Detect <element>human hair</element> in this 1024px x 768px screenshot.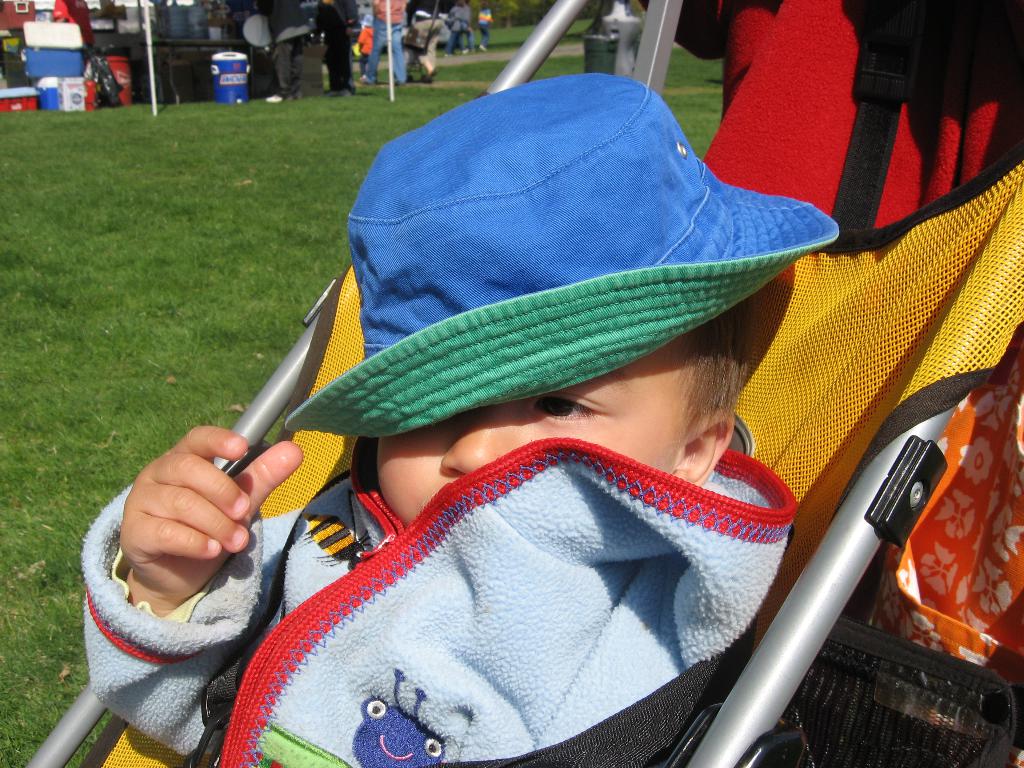
Detection: rect(682, 297, 749, 436).
